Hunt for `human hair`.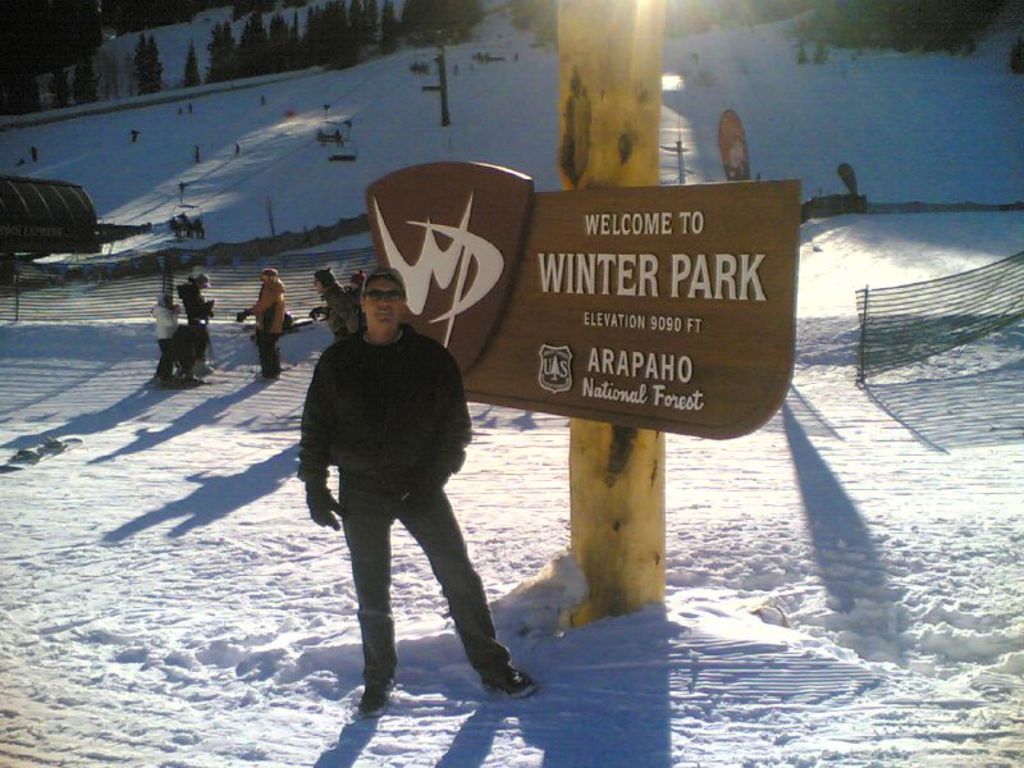
Hunted down at box=[188, 276, 201, 287].
